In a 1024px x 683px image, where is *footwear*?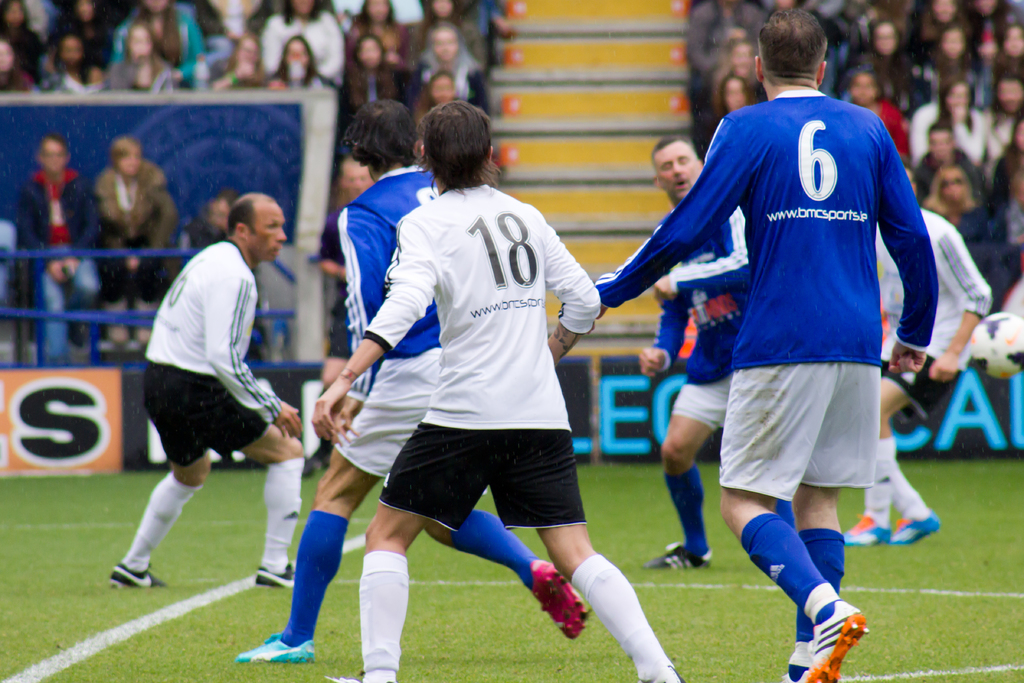
237,630,317,667.
